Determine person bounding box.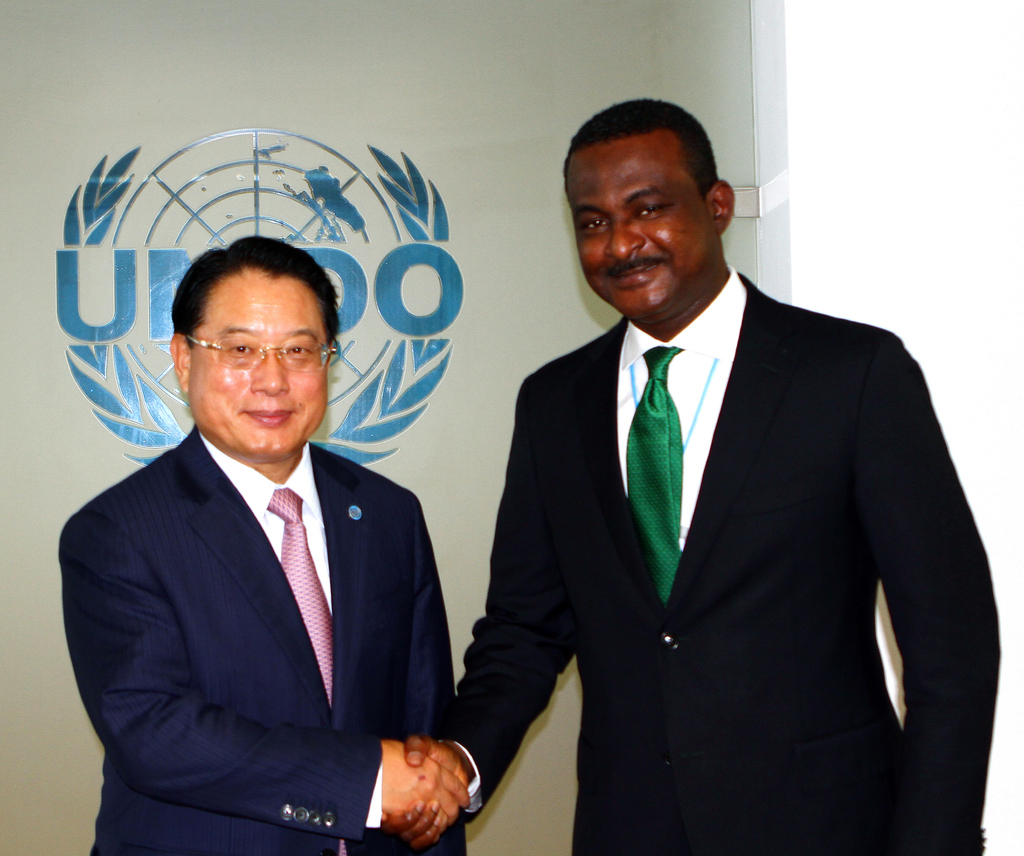
Determined: [x1=380, y1=97, x2=1002, y2=855].
